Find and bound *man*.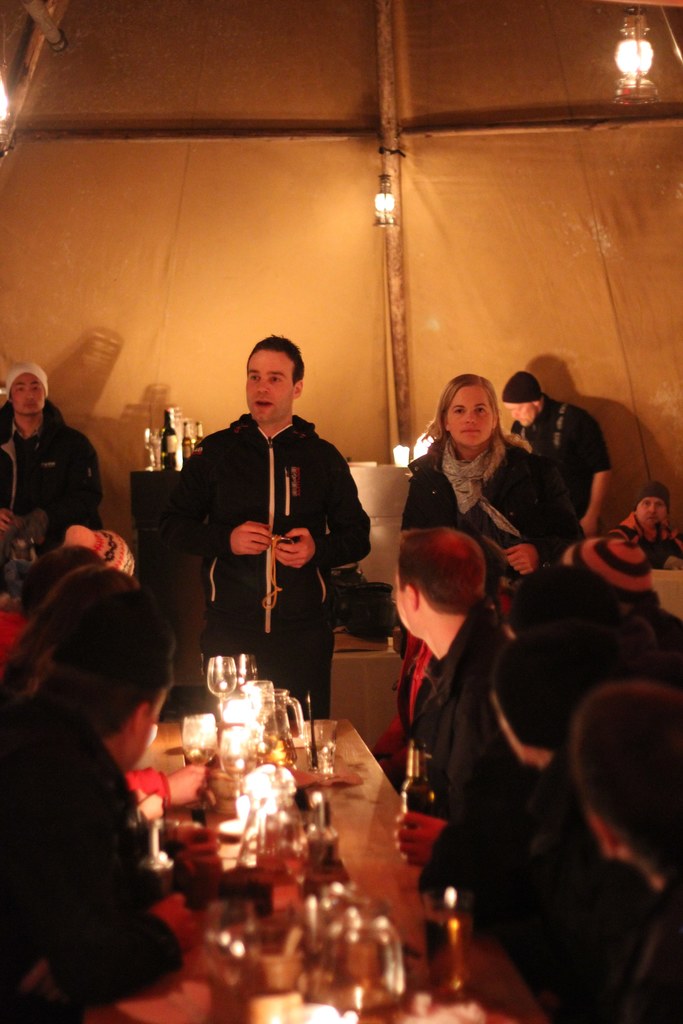
Bound: <bbox>499, 368, 613, 536</bbox>.
